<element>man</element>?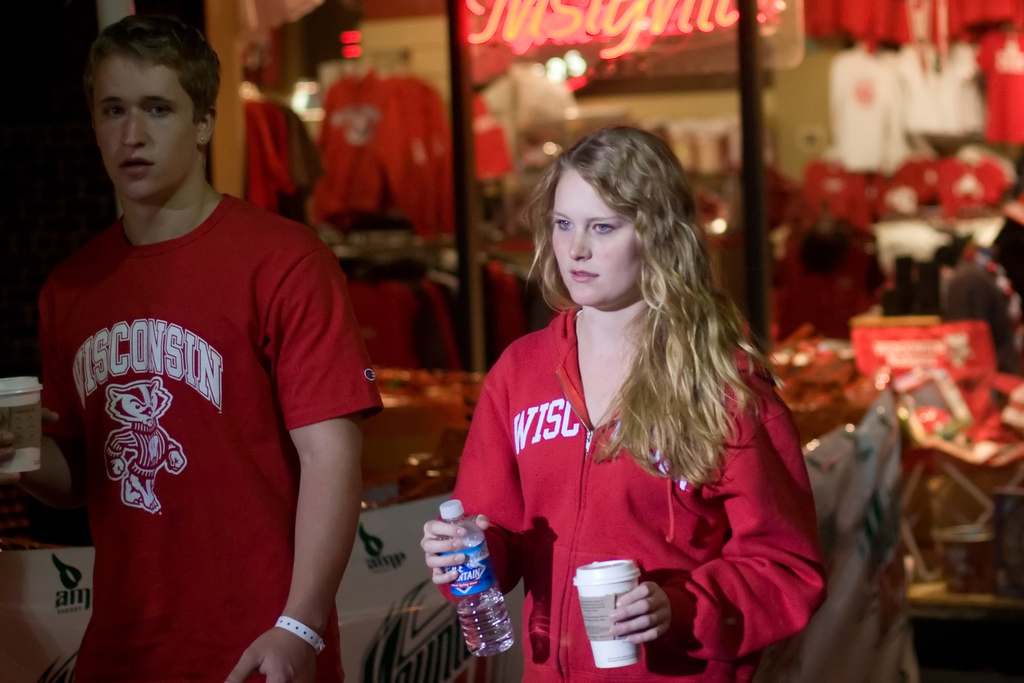
bbox=[25, 0, 383, 682]
